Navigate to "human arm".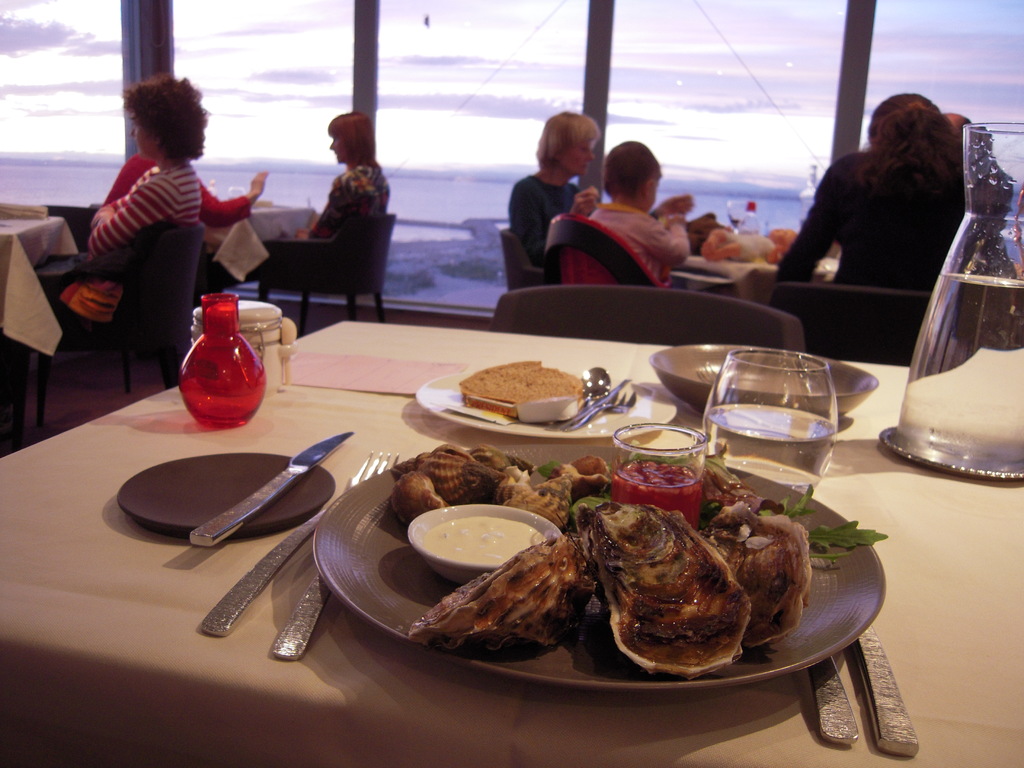
Navigation target: {"left": 767, "top": 226, "right": 820, "bottom": 271}.
